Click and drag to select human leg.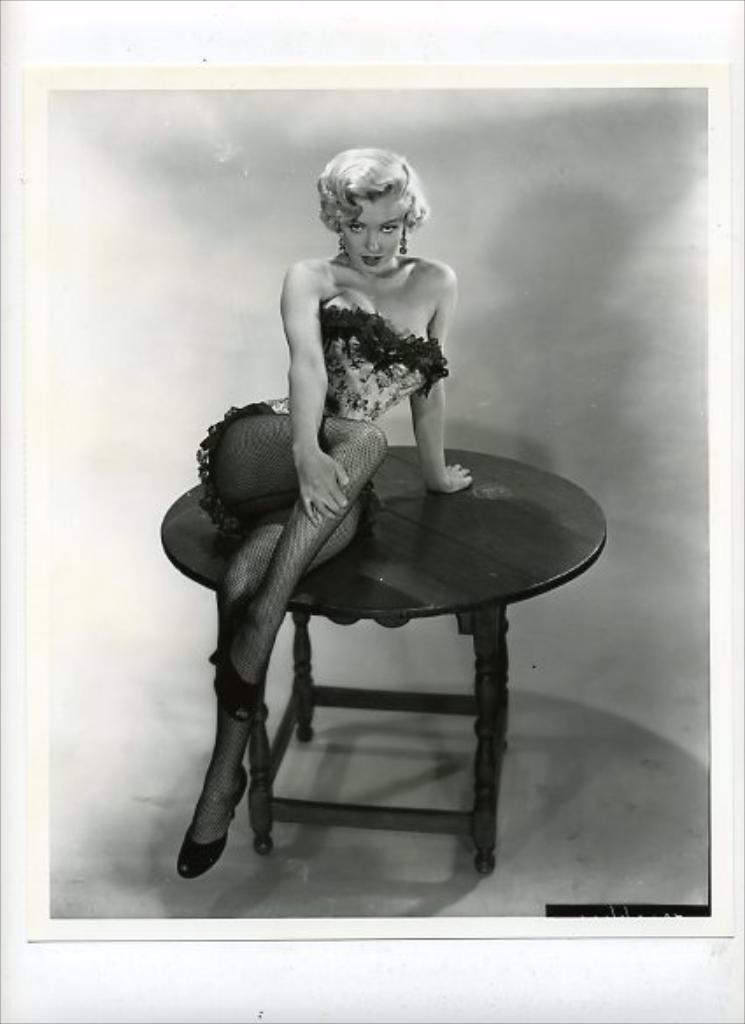
Selection: pyautogui.locateOnScreen(189, 403, 386, 871).
